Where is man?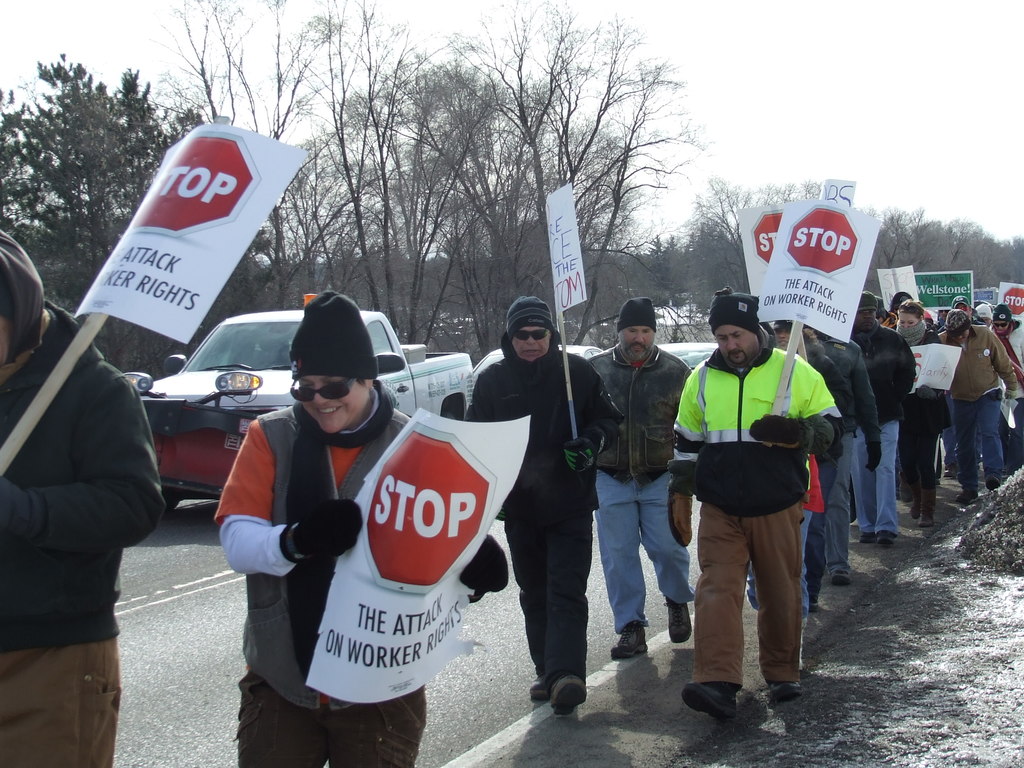
x1=932, y1=303, x2=1019, y2=516.
